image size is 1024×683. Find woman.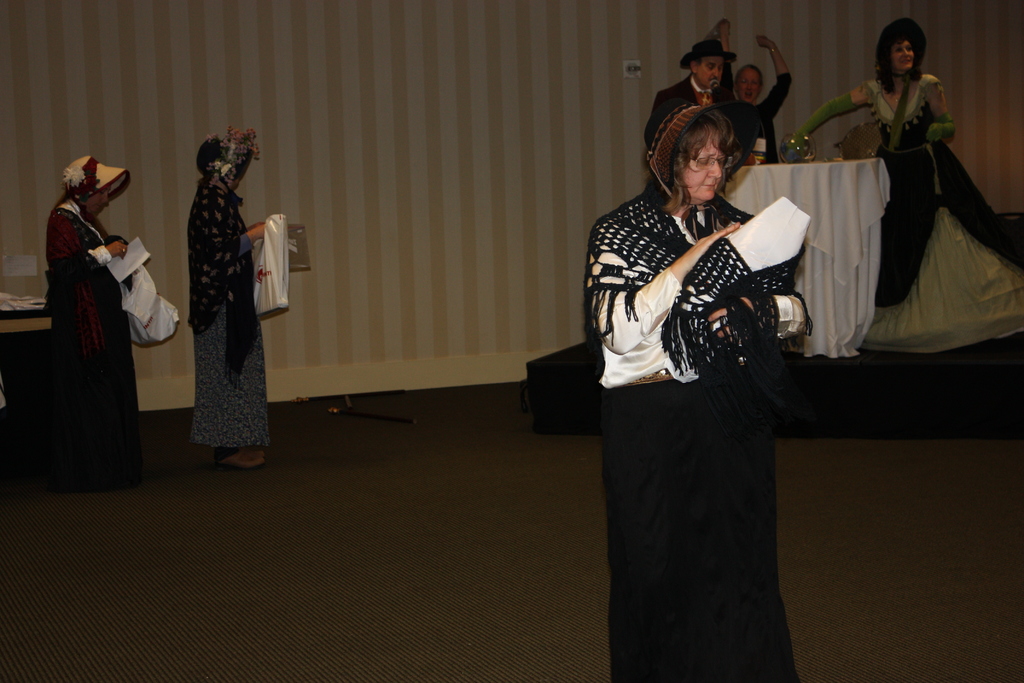
{"left": 790, "top": 19, "right": 1020, "bottom": 352}.
